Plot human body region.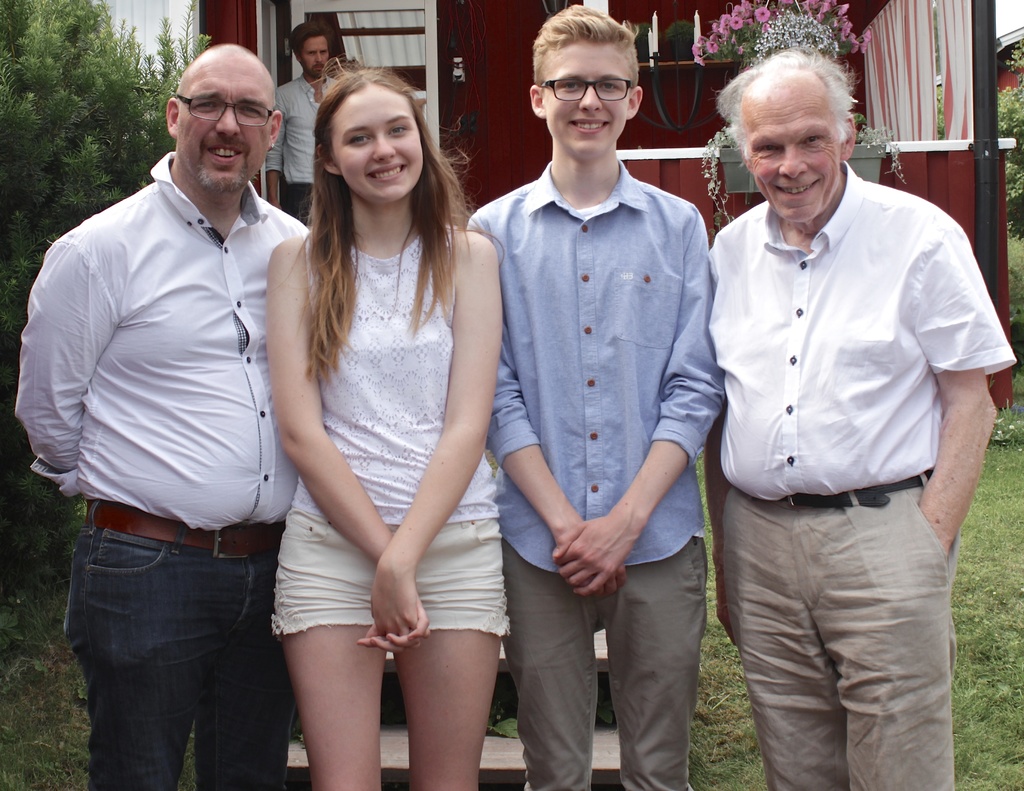
Plotted at 262 68 511 790.
